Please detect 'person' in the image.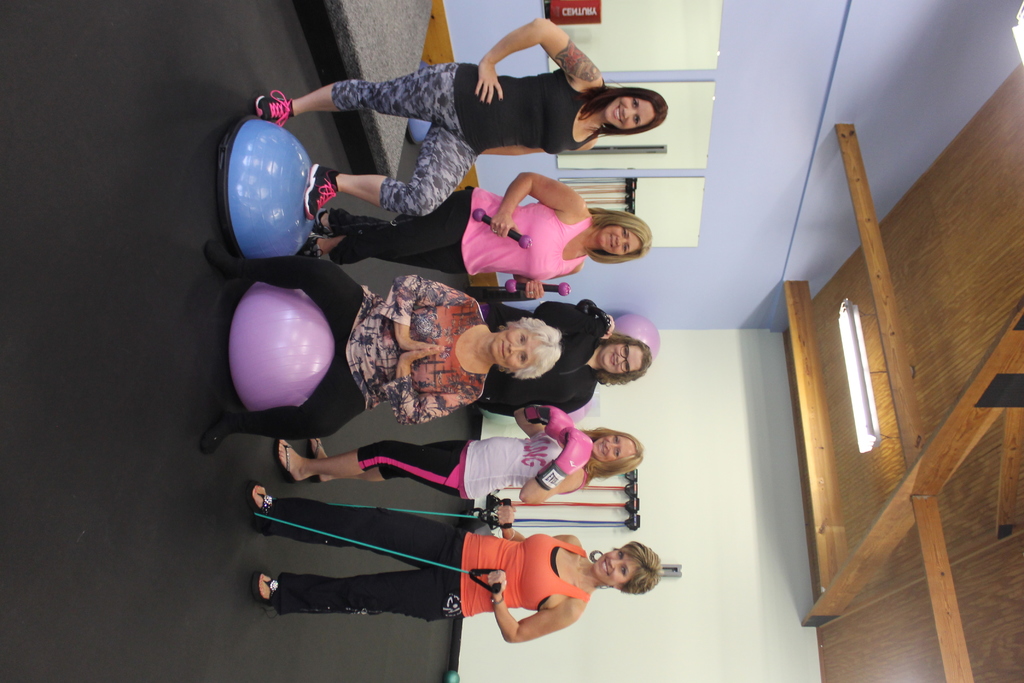
l=238, t=480, r=664, b=643.
